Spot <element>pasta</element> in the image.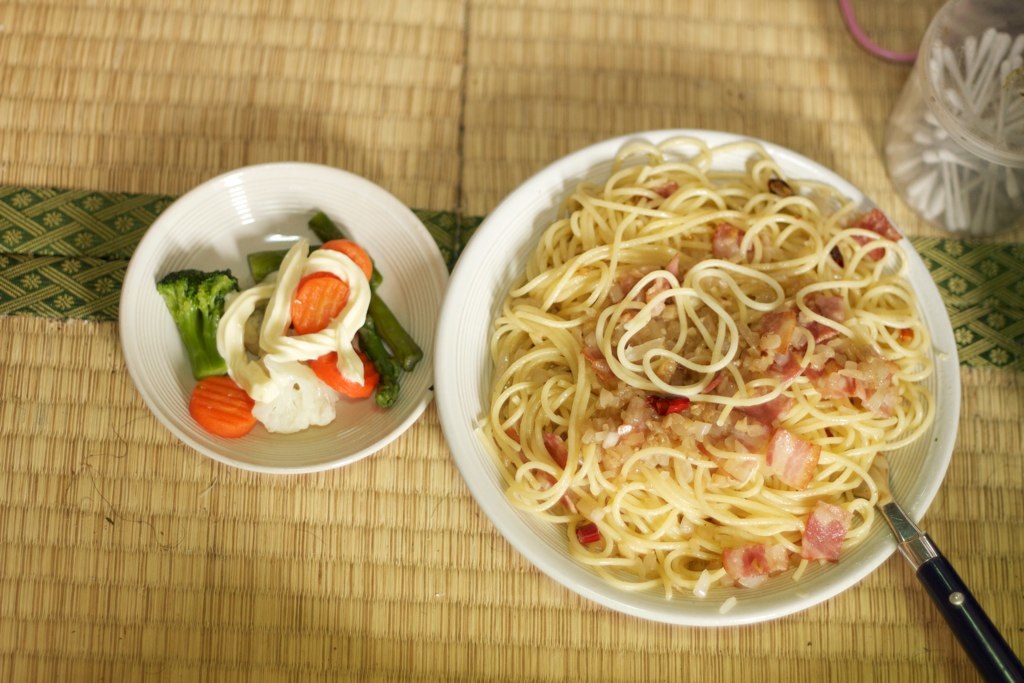
<element>pasta</element> found at x1=473 y1=158 x2=927 y2=617.
